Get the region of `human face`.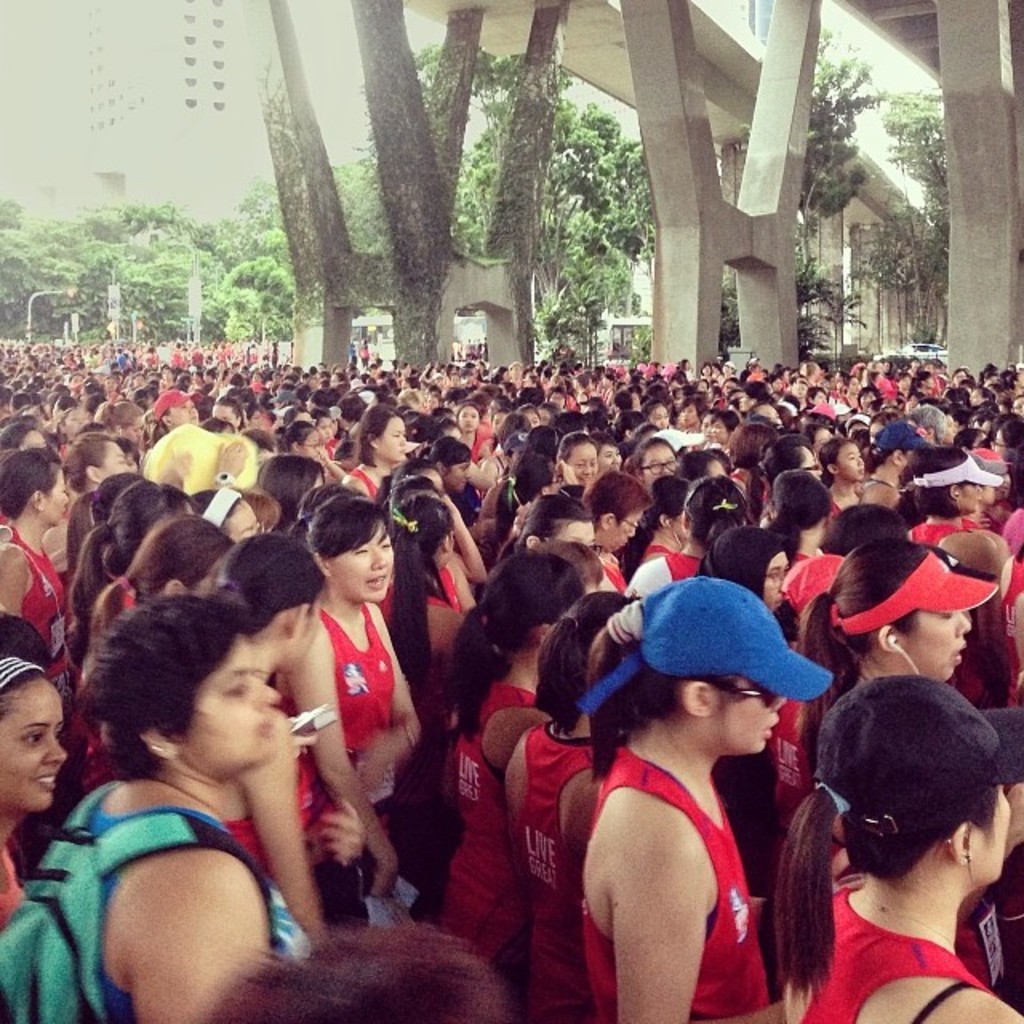
[840,445,874,482].
